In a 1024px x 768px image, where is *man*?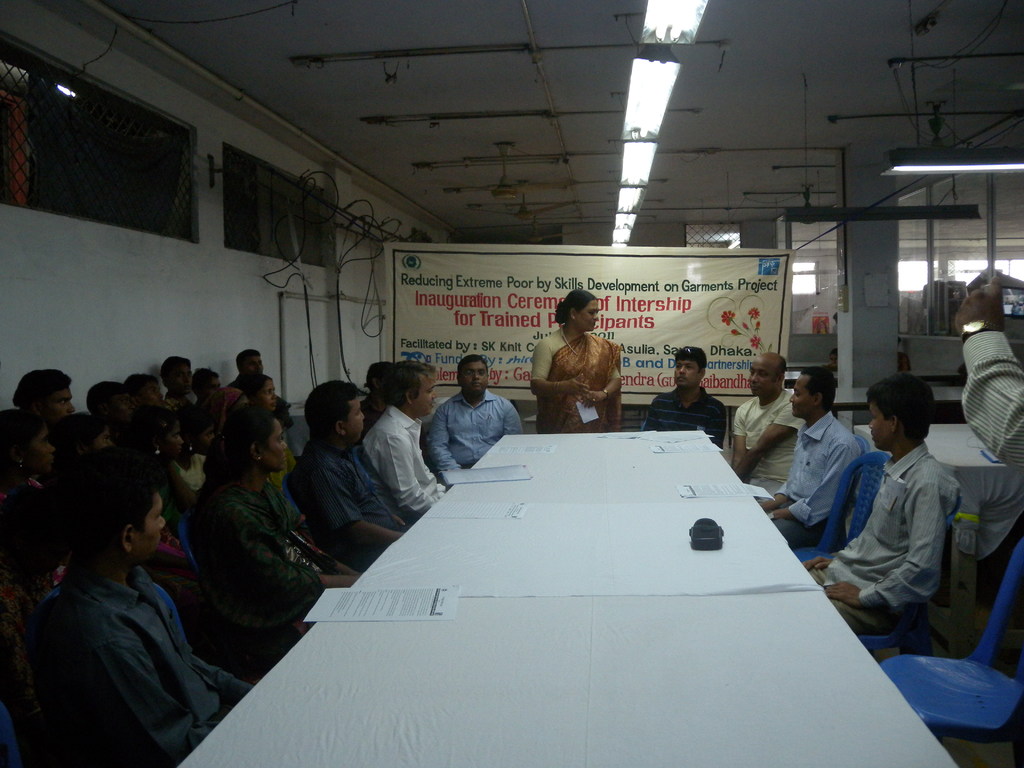
(290,378,410,556).
